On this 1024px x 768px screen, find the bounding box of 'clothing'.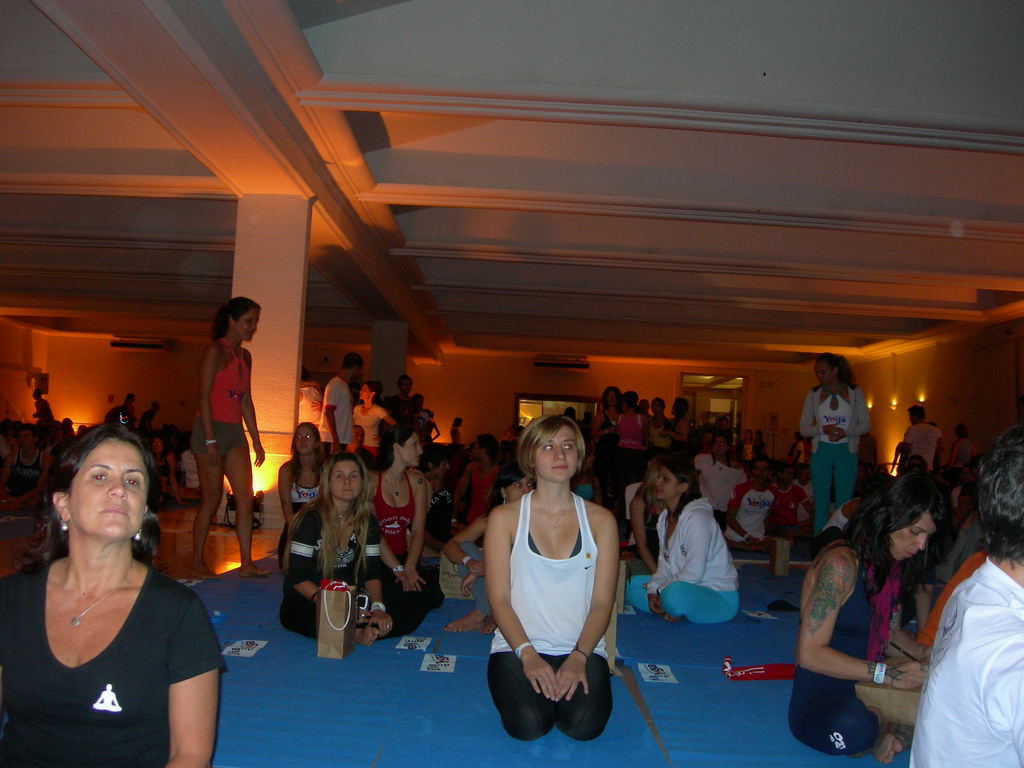
Bounding box: {"left": 372, "top": 468, "right": 445, "bottom": 623}.
